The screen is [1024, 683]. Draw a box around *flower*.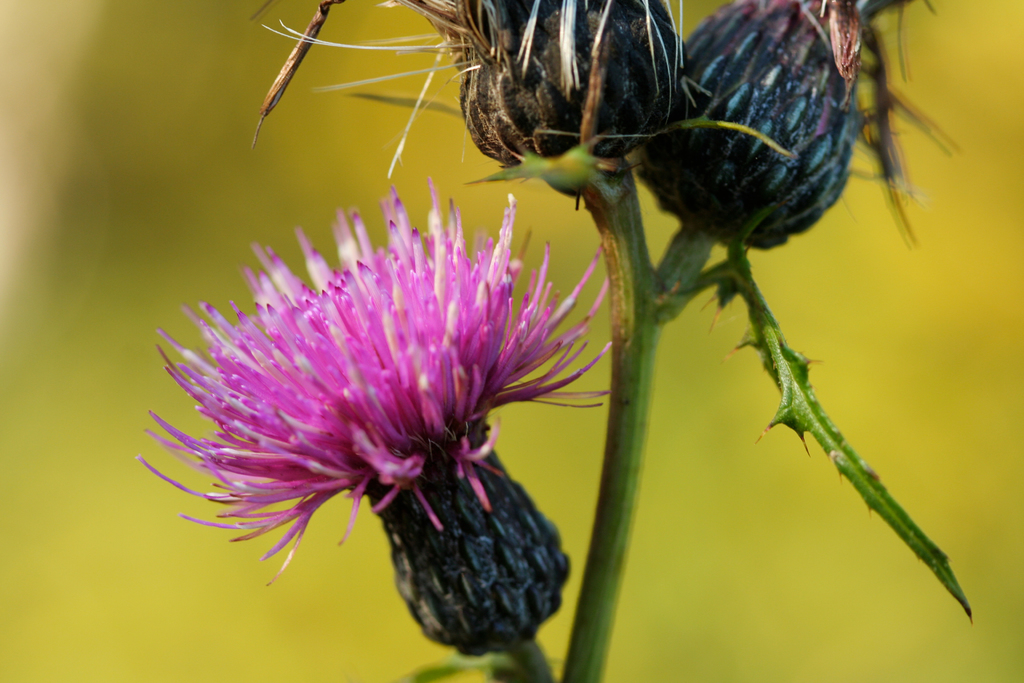
Rect(129, 183, 606, 640).
